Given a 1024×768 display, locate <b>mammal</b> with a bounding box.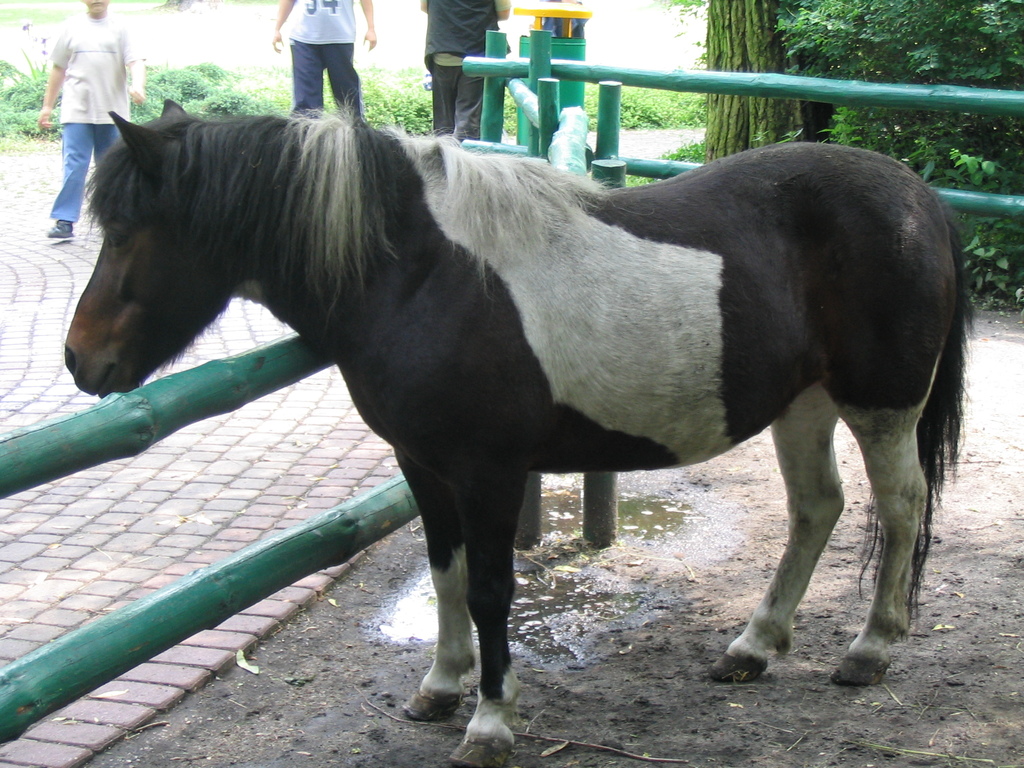
Located: Rect(415, 0, 509, 141).
